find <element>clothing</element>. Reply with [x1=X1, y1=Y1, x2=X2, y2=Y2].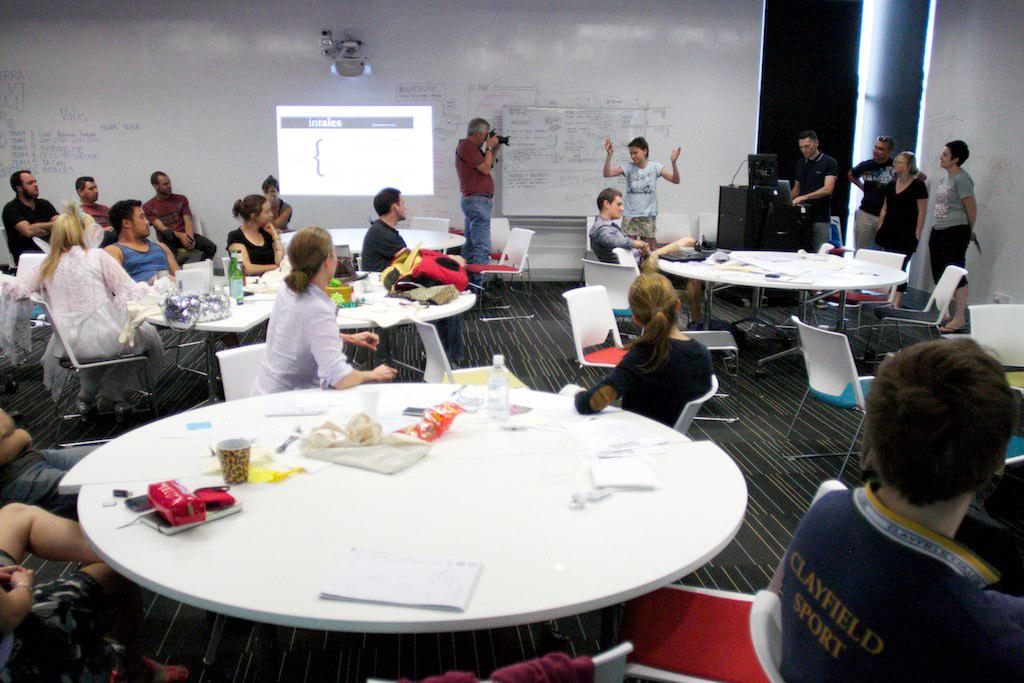
[x1=0, y1=443, x2=101, y2=512].
